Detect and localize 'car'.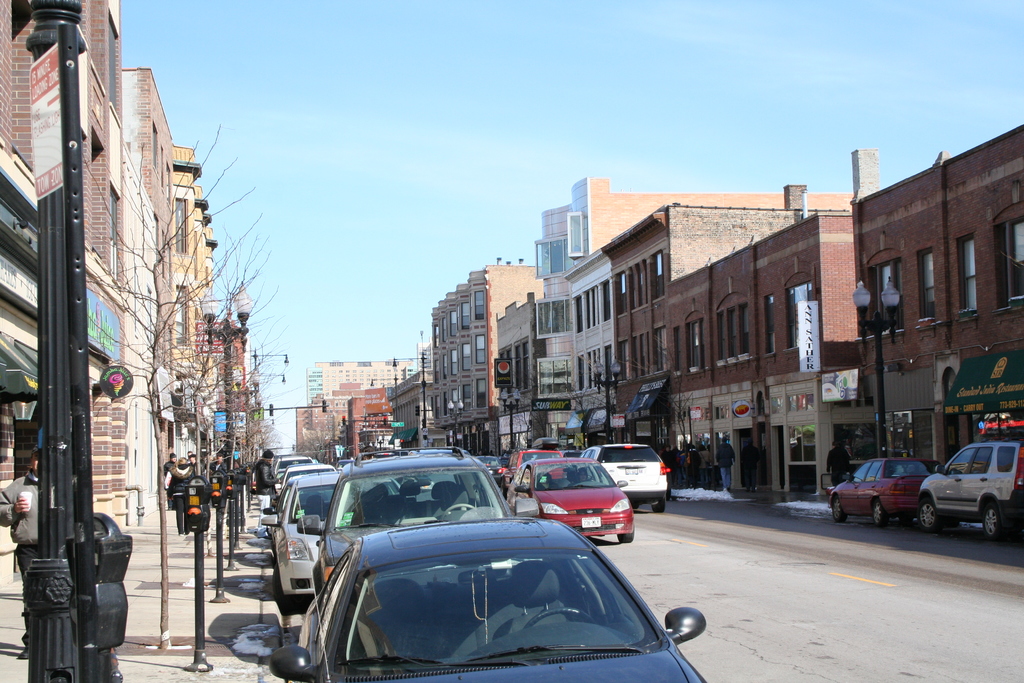
Localized at (257,469,335,599).
